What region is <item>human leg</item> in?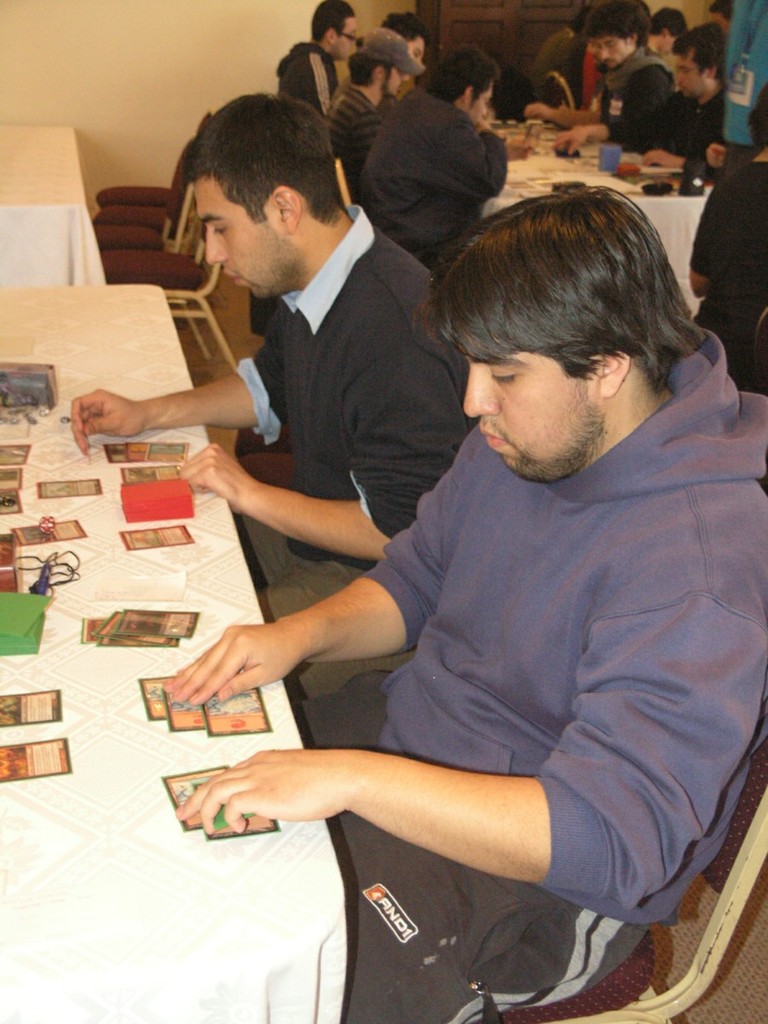
locate(340, 820, 643, 1023).
